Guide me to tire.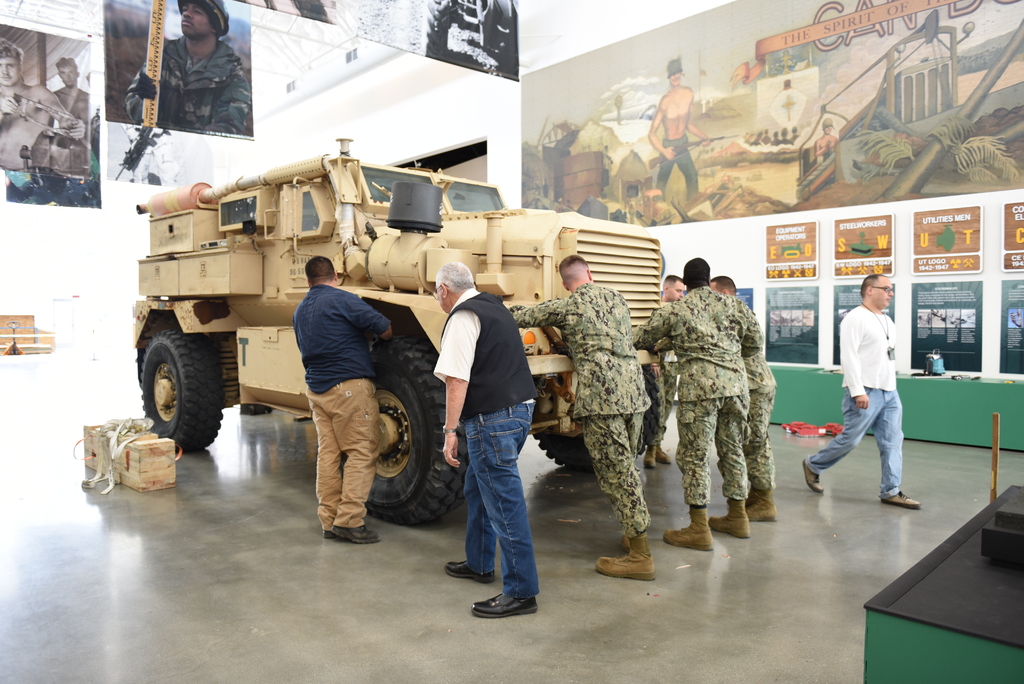
Guidance: left=342, top=334, right=467, bottom=527.
